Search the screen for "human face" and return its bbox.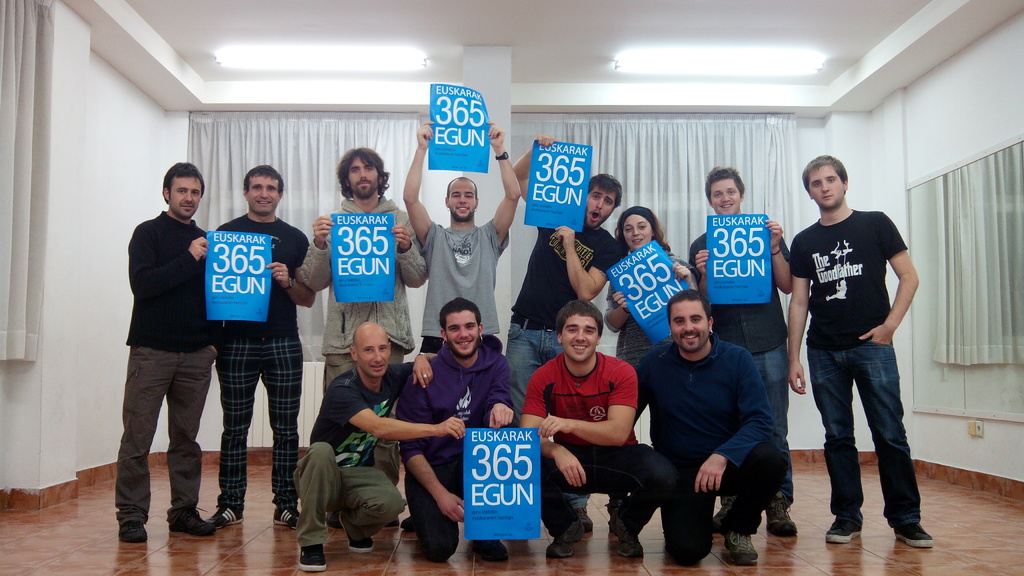
Found: box=[805, 161, 845, 209].
